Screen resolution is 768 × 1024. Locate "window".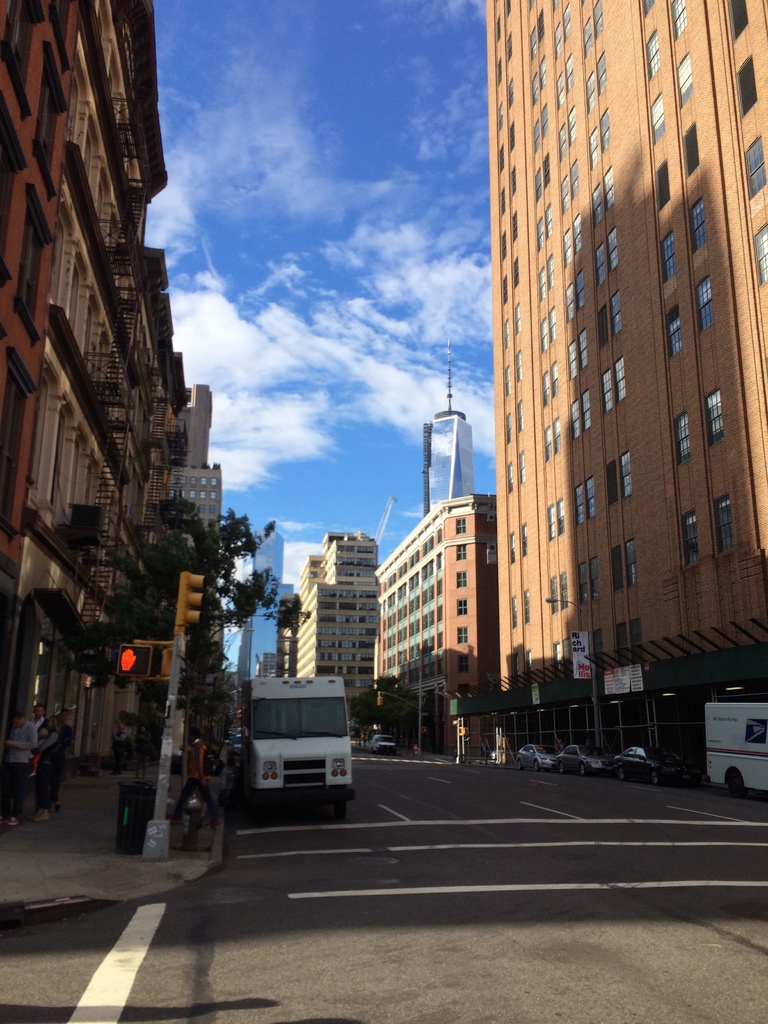
<region>596, 240, 605, 287</region>.
